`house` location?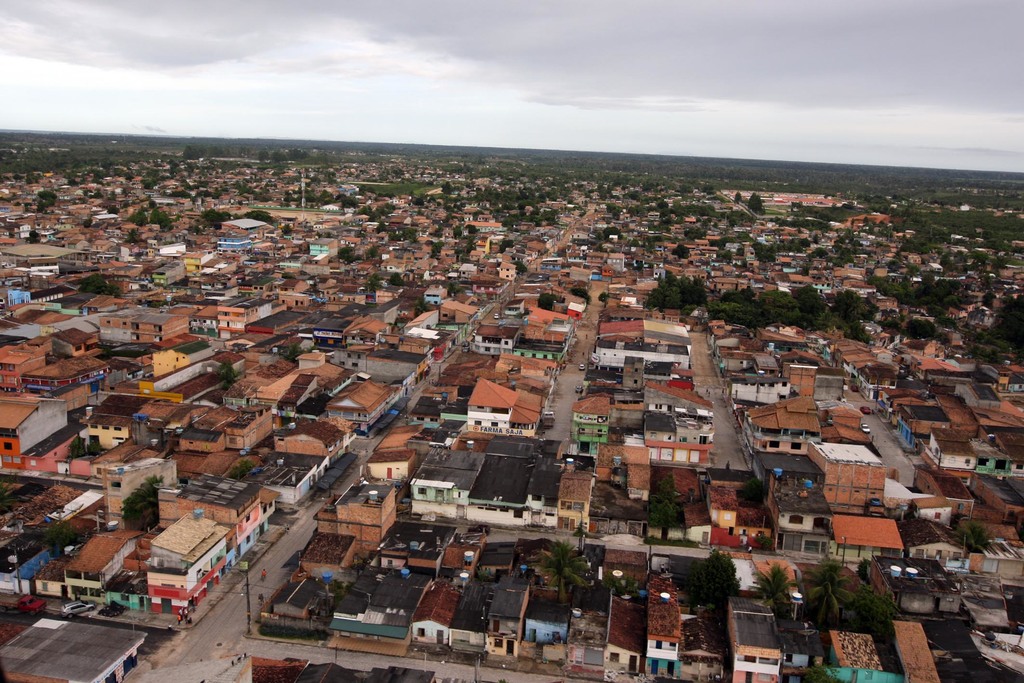
<region>298, 531, 369, 584</region>
